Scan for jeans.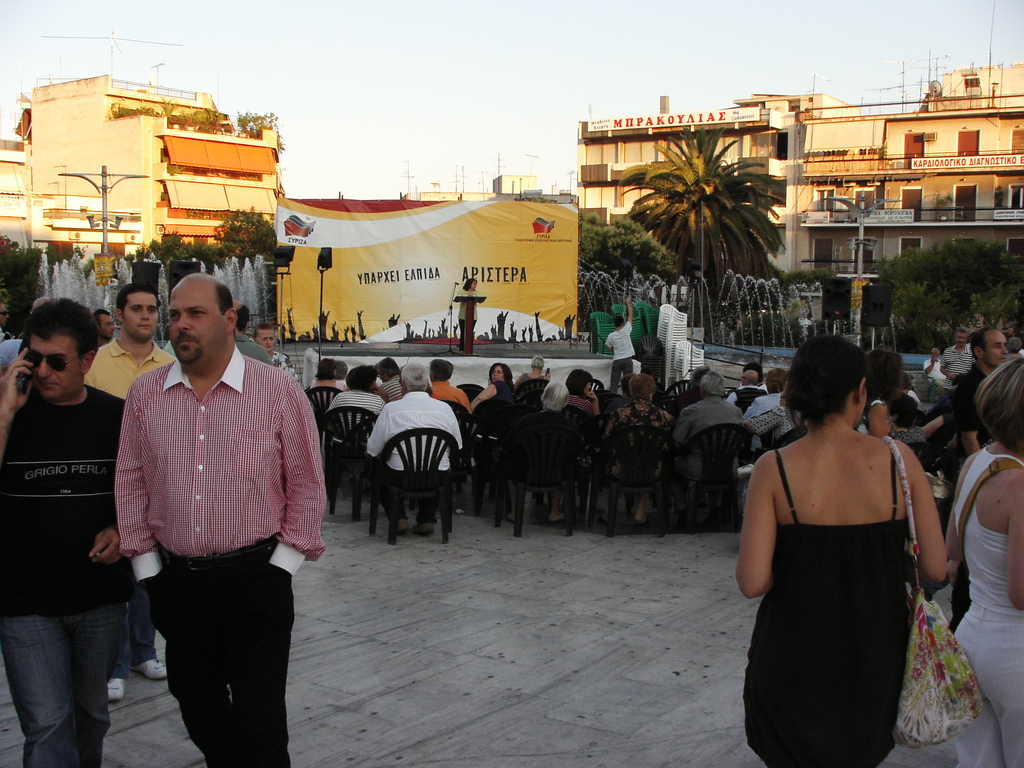
Scan result: [454, 319, 477, 353].
